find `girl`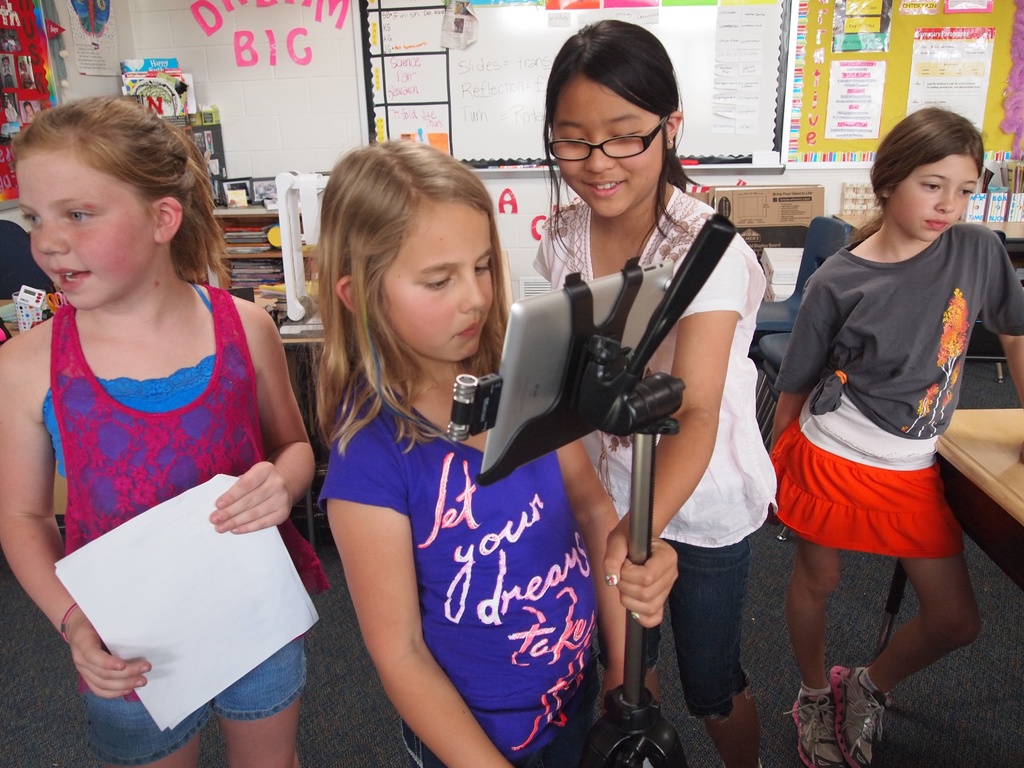
box(774, 102, 1023, 764)
